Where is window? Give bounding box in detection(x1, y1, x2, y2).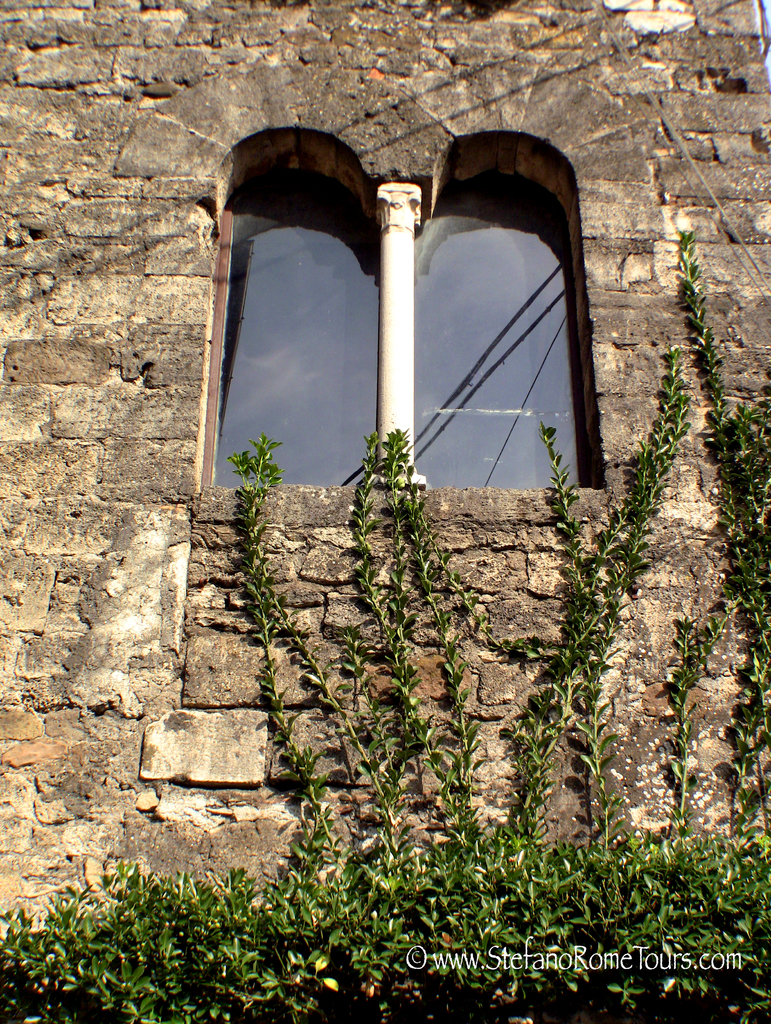
detection(426, 174, 601, 496).
